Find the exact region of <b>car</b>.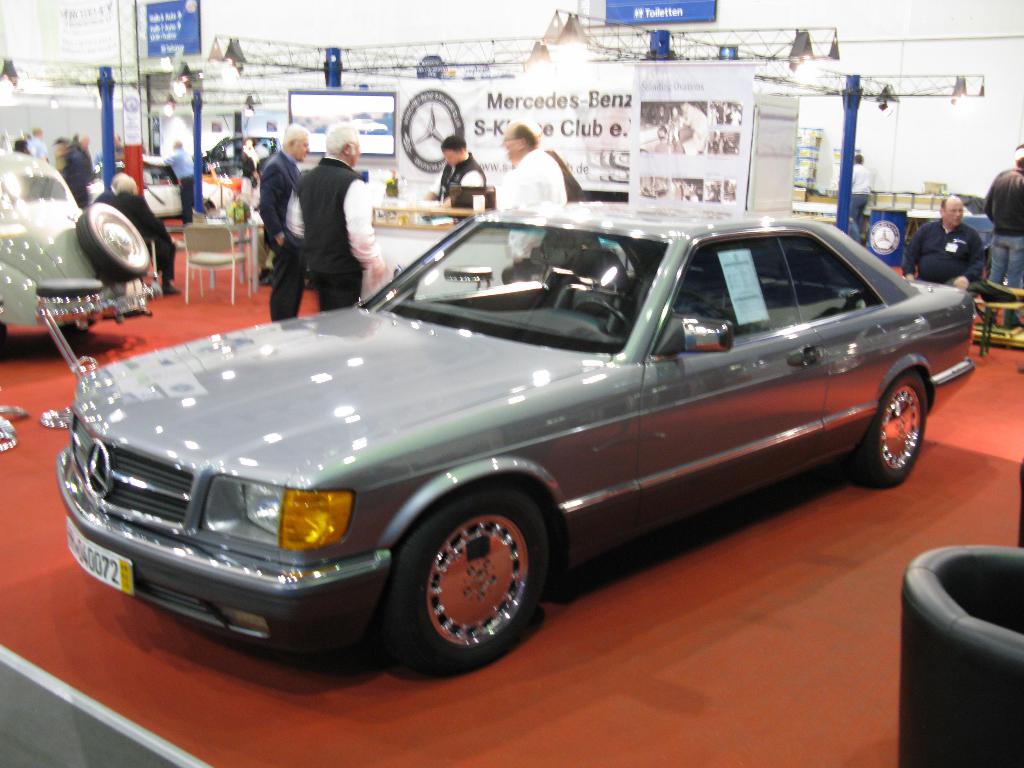
Exact region: Rect(200, 135, 282, 177).
